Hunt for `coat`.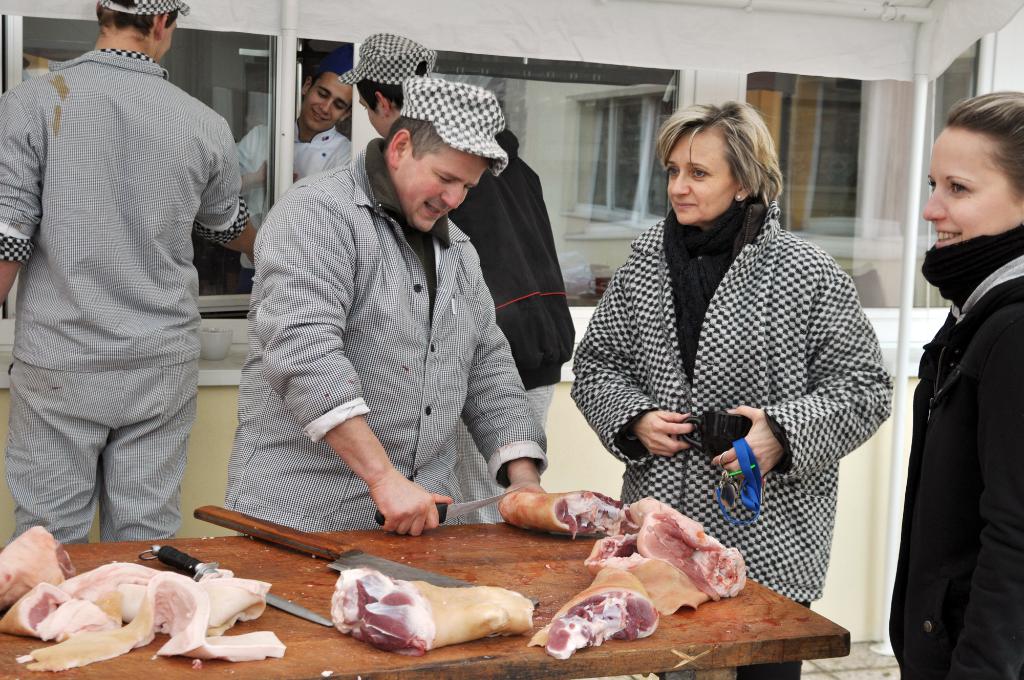
Hunted down at detection(579, 132, 877, 576).
